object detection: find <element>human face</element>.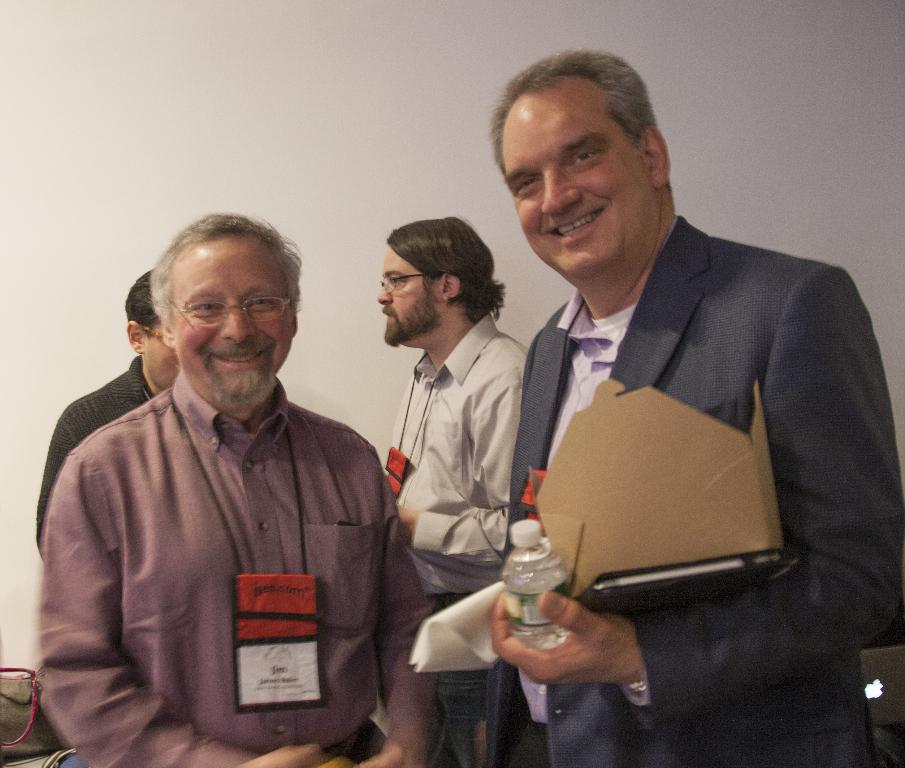
139:311:169:392.
